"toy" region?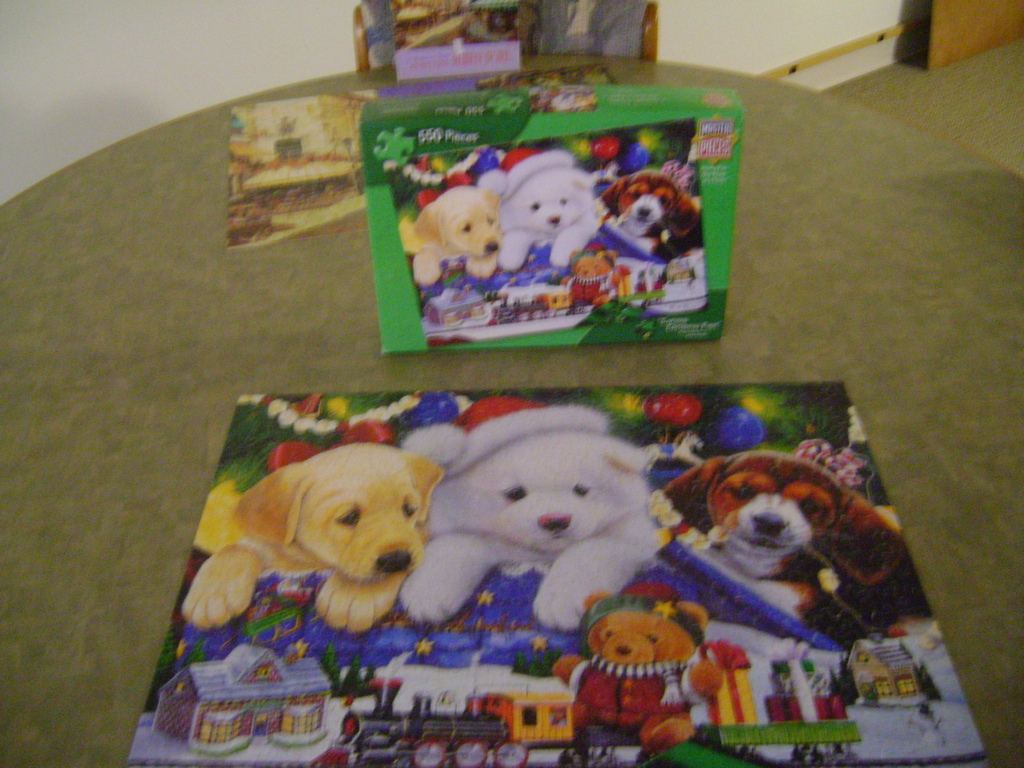
{"x1": 604, "y1": 170, "x2": 697, "y2": 245}
